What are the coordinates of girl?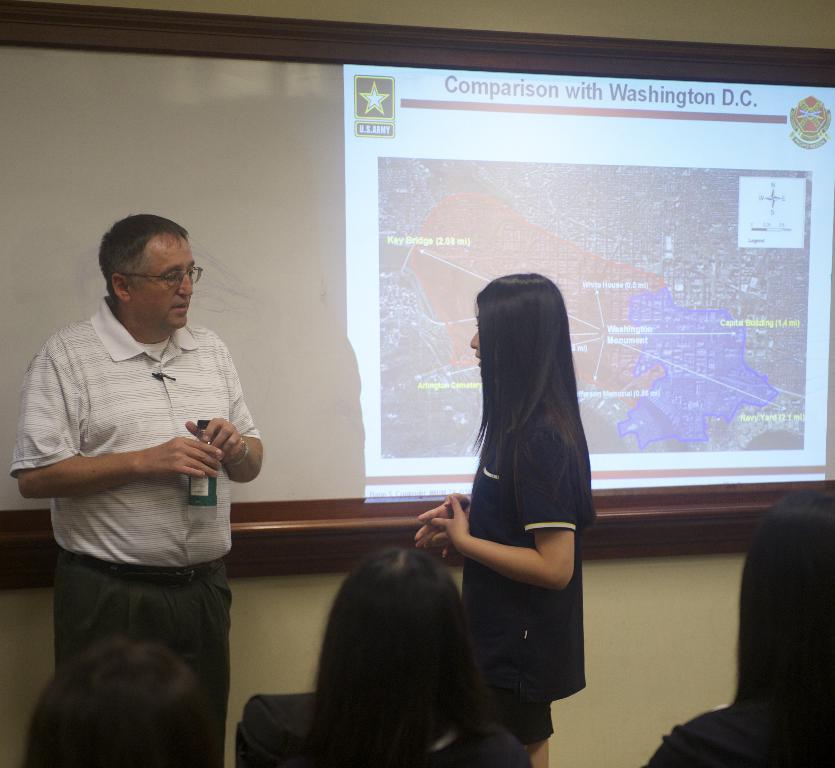
[x1=403, y1=246, x2=603, y2=767].
